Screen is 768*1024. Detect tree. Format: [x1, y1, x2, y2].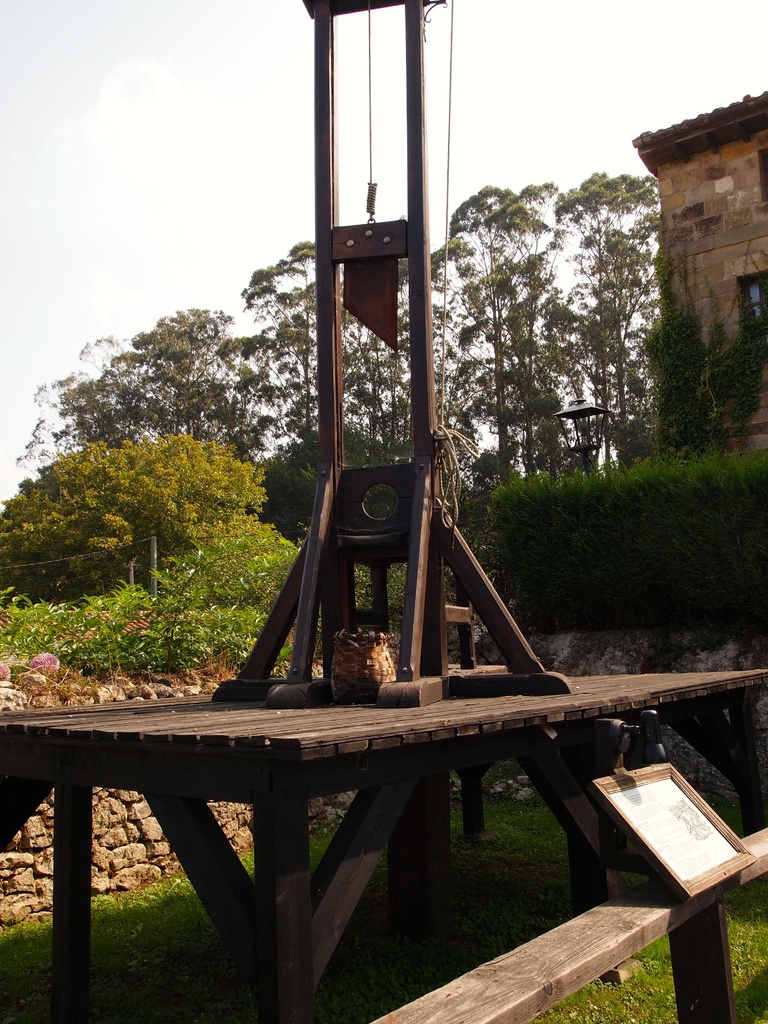
[237, 239, 314, 447].
